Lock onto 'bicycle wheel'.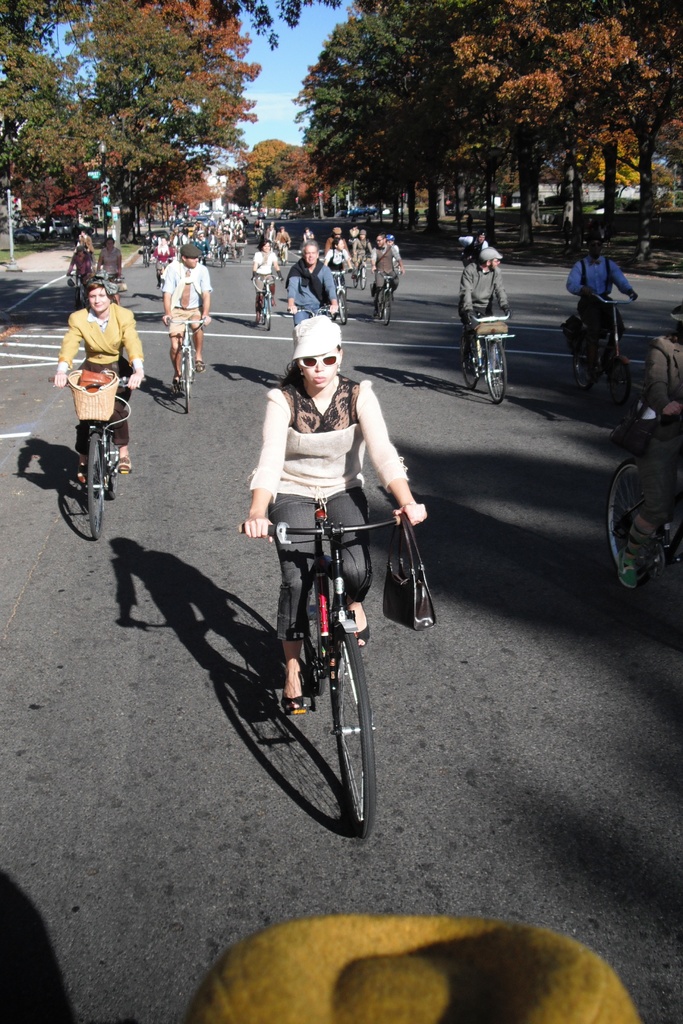
Locked: rect(305, 572, 322, 696).
